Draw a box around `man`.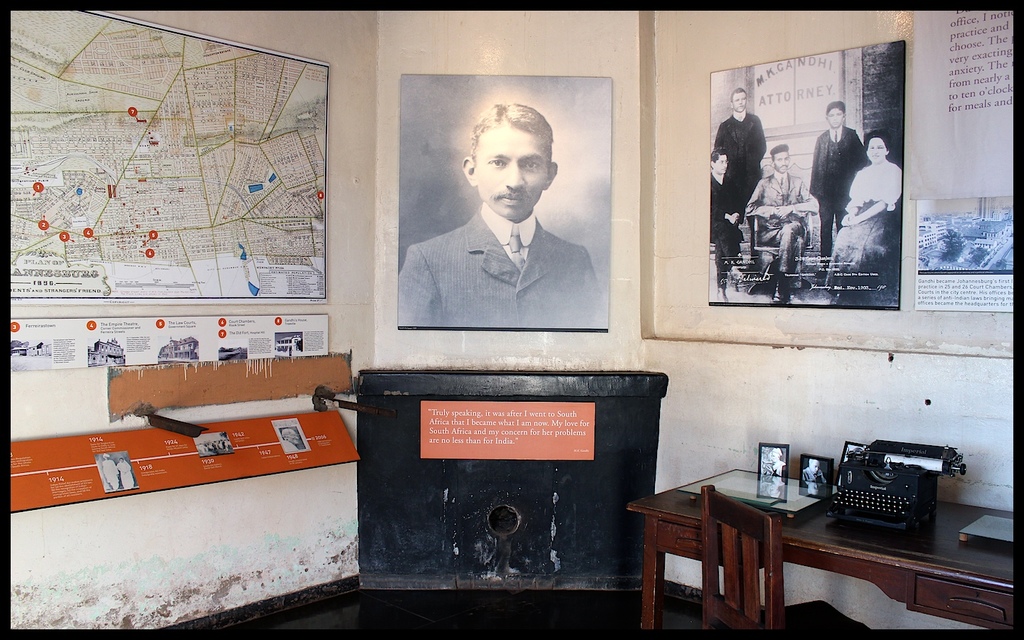
(102,454,118,491).
